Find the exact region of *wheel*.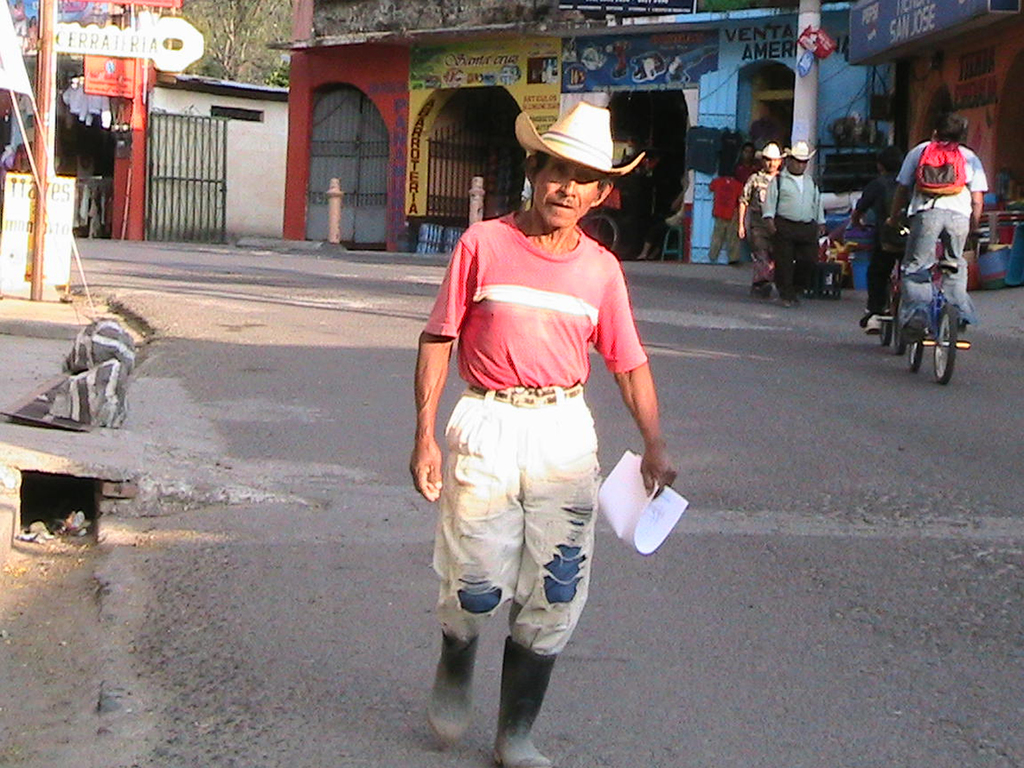
Exact region: 875, 297, 892, 344.
